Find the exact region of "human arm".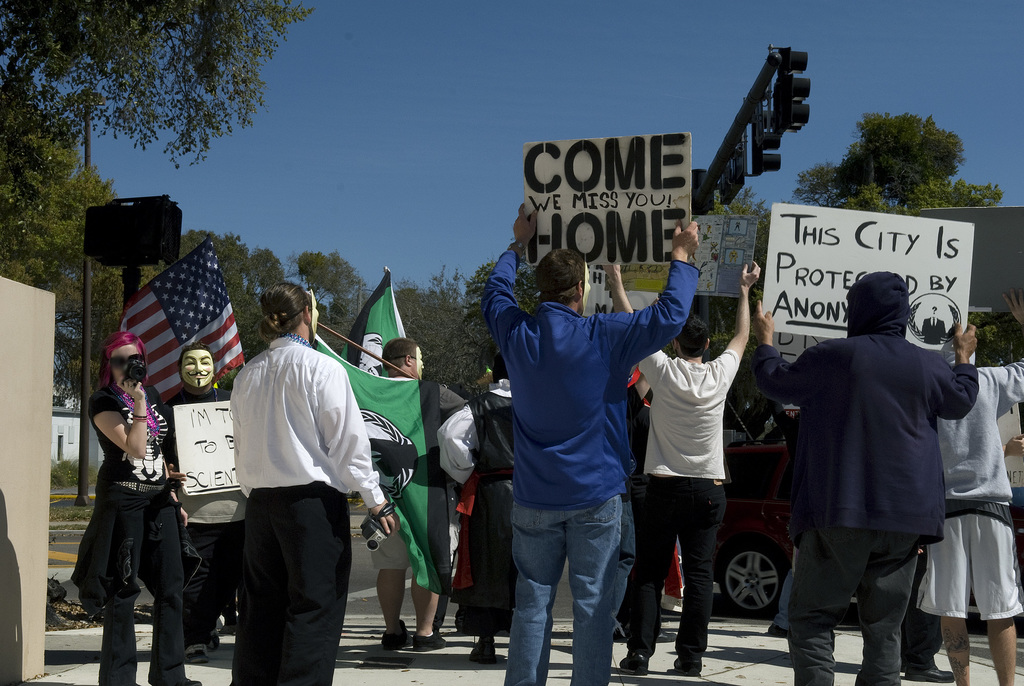
Exact region: {"left": 614, "top": 218, "right": 698, "bottom": 361}.
